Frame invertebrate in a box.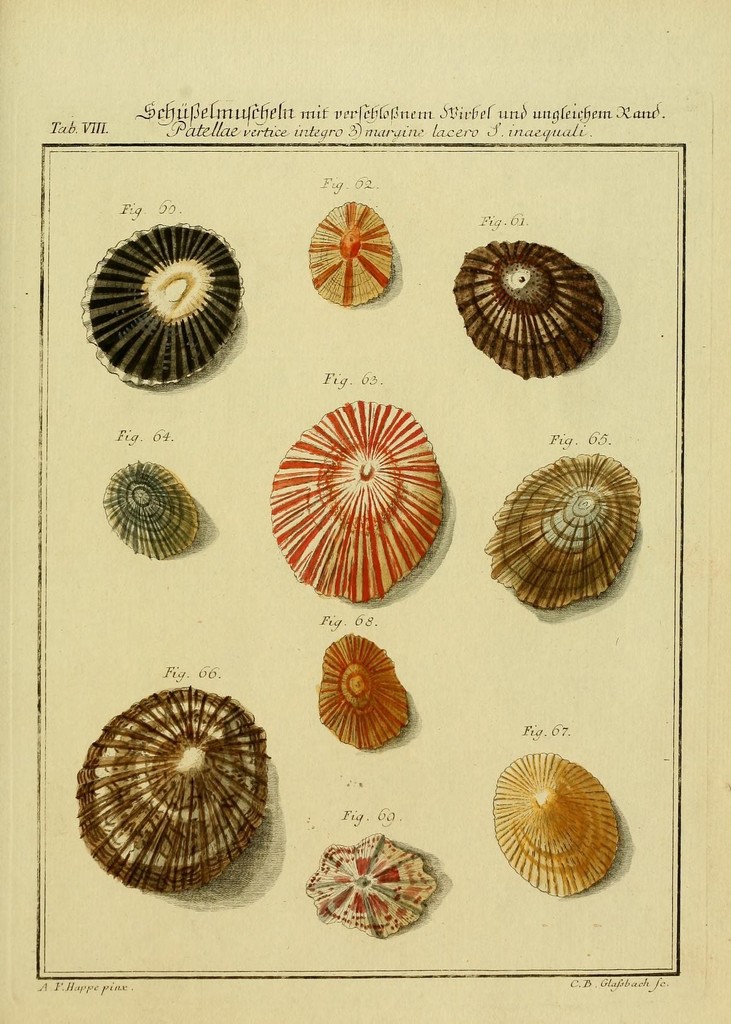
<region>451, 239, 603, 378</region>.
